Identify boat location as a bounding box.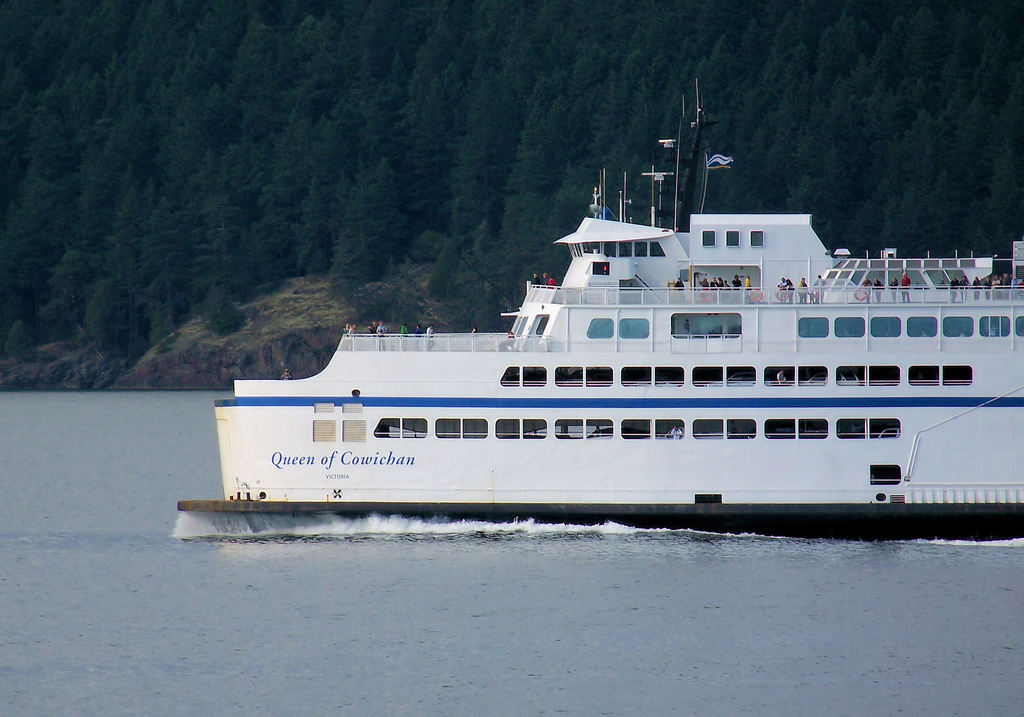
173 245 1023 530.
